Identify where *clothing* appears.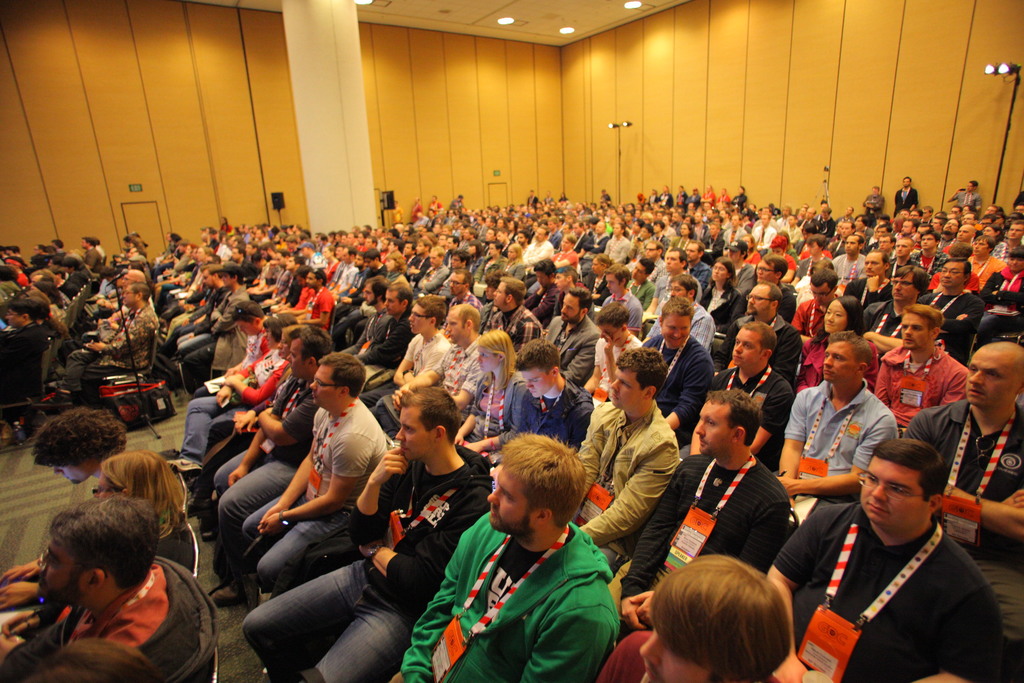
Appears at Rect(977, 264, 1023, 347).
